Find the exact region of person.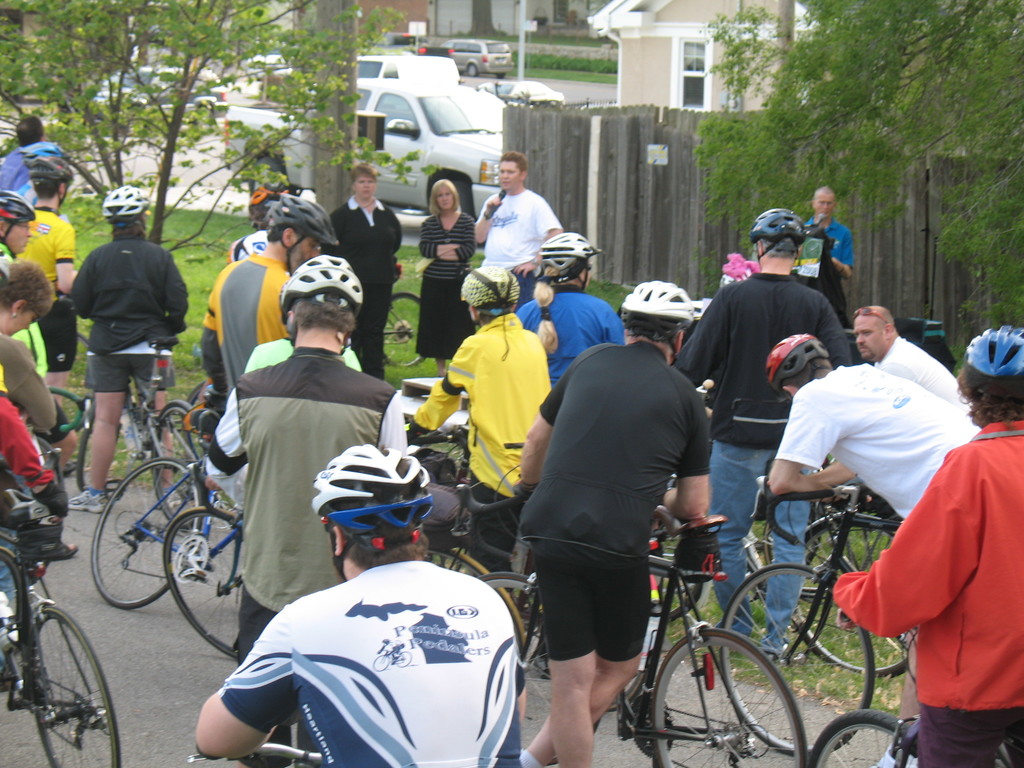
Exact region: detection(671, 204, 850, 661).
